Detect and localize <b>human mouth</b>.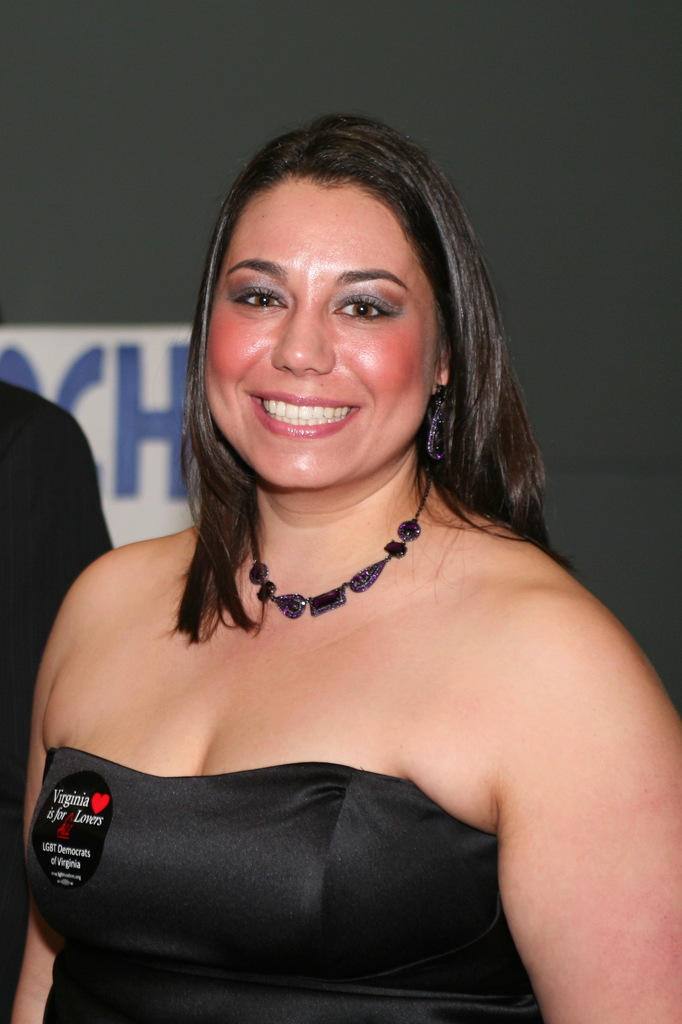
Localized at x1=248 y1=389 x2=360 y2=441.
